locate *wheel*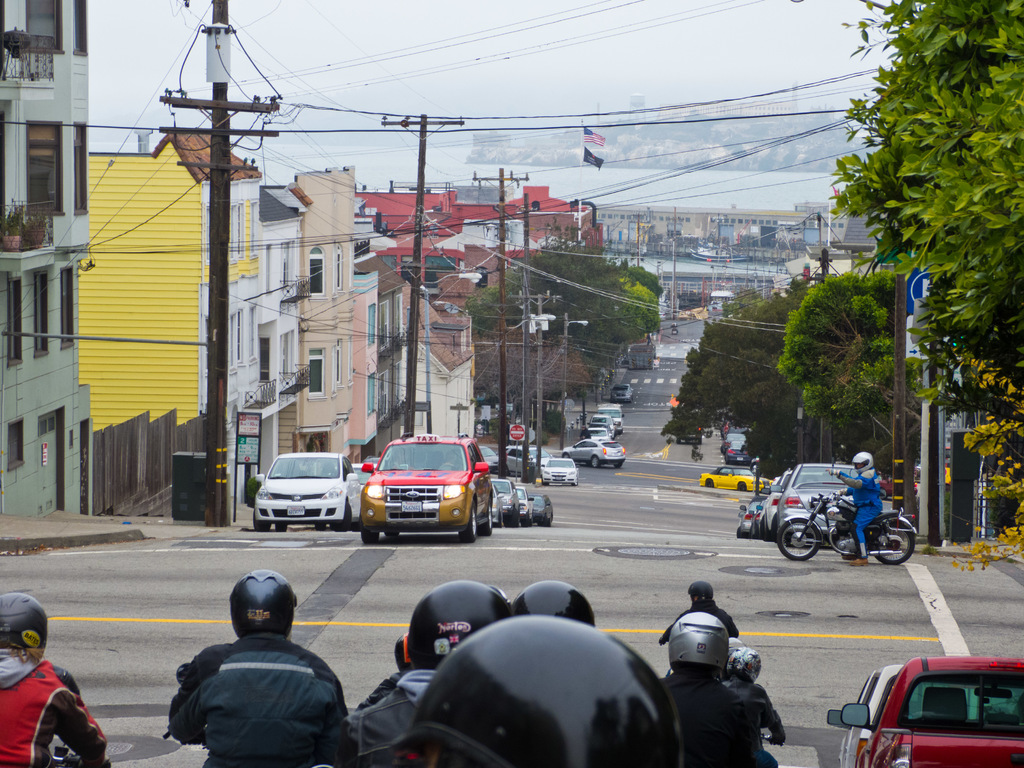
box=[736, 480, 747, 492]
